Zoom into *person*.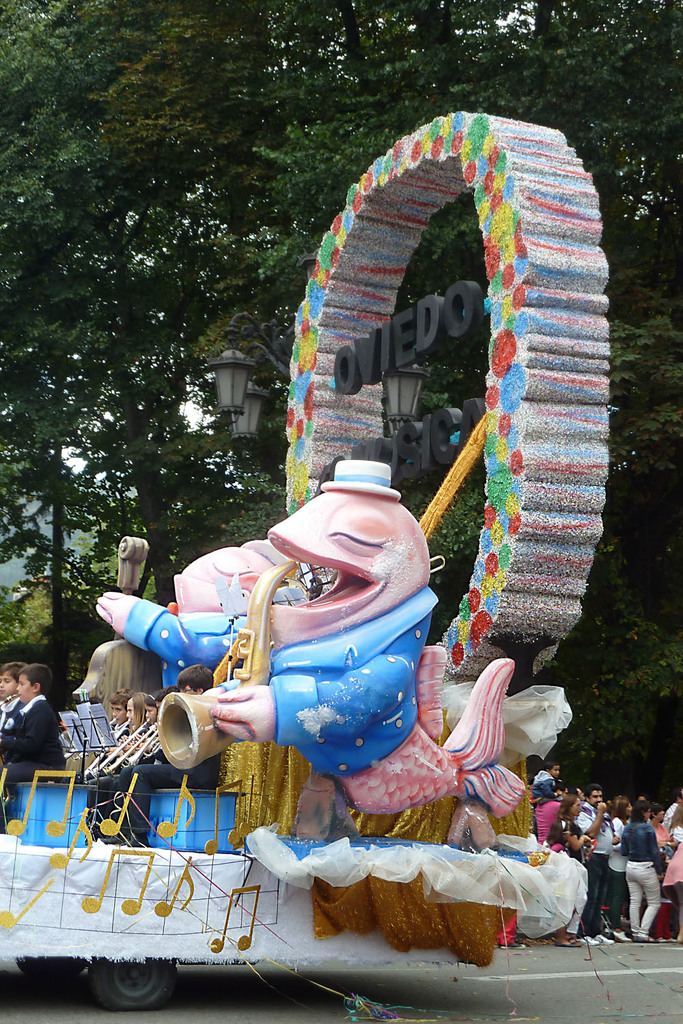
Zoom target: (0, 664, 71, 834).
